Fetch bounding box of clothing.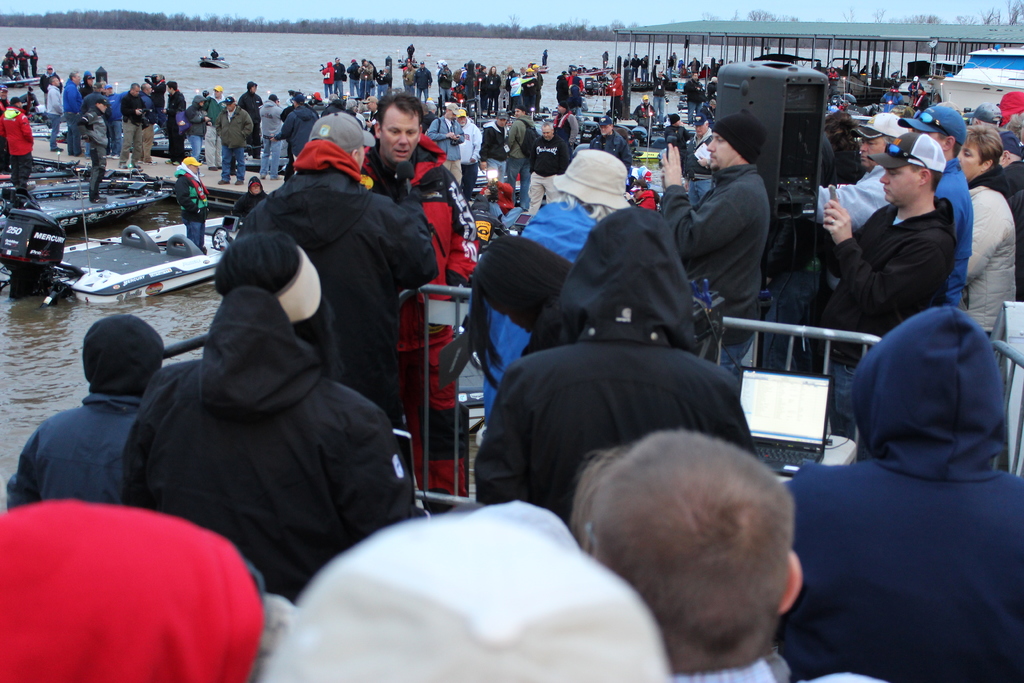
Bbox: (x1=116, y1=293, x2=426, y2=598).
